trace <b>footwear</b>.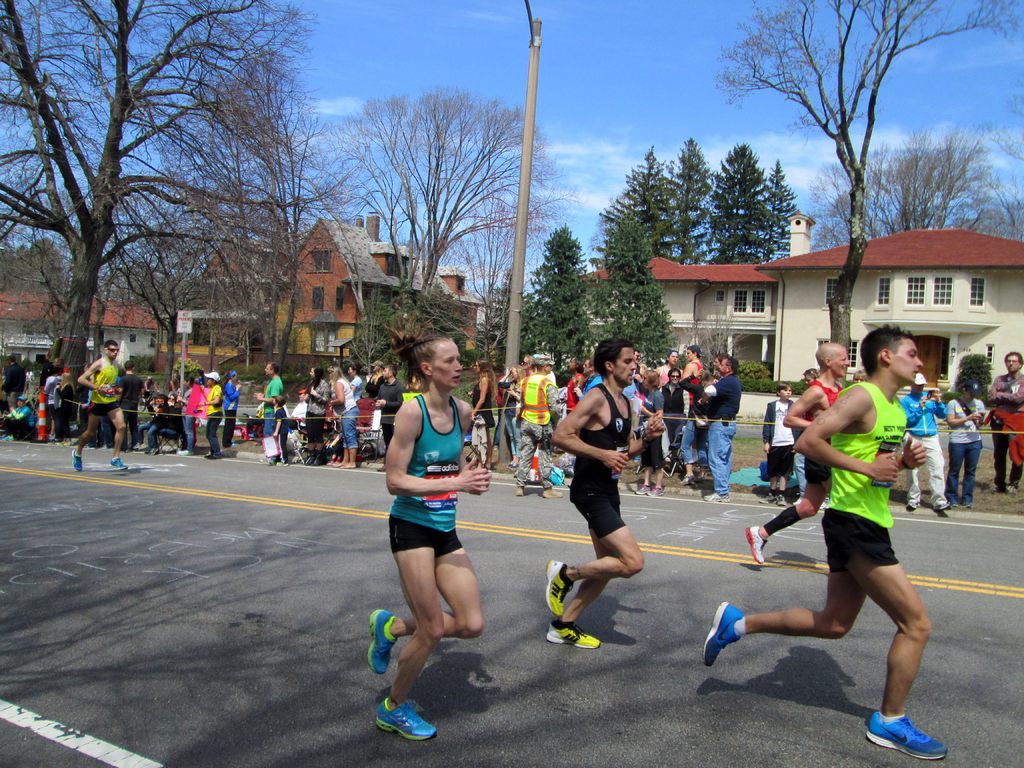
Traced to [540,482,564,502].
